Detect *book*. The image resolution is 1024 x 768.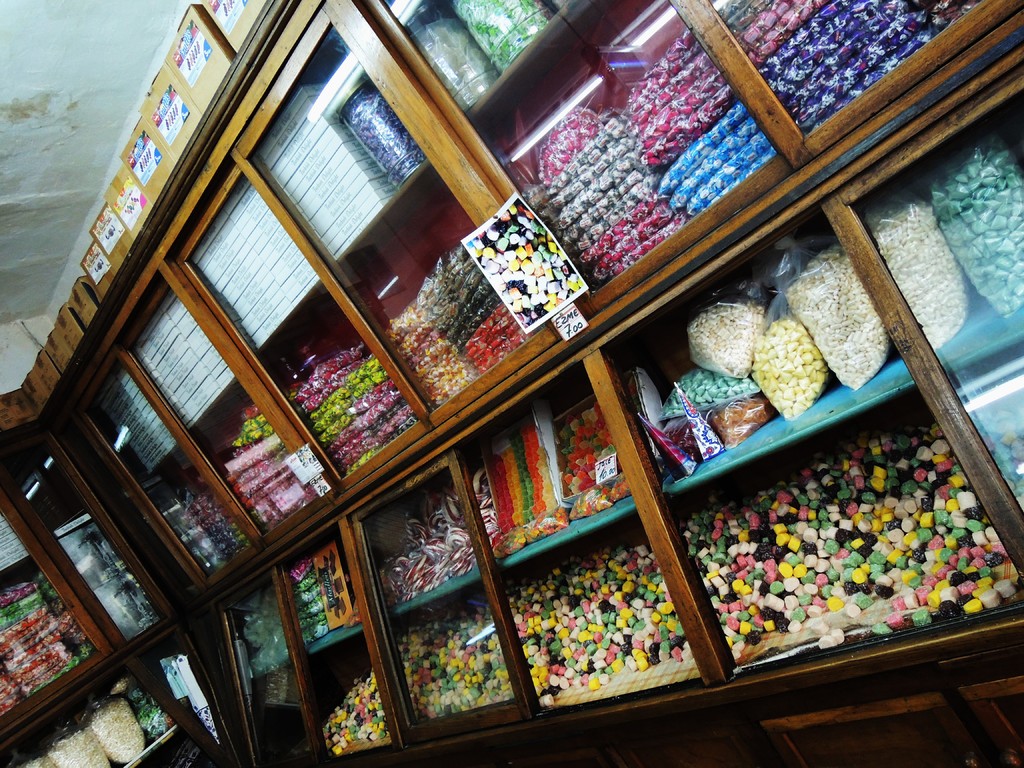
x1=255, y1=87, x2=323, y2=155.
